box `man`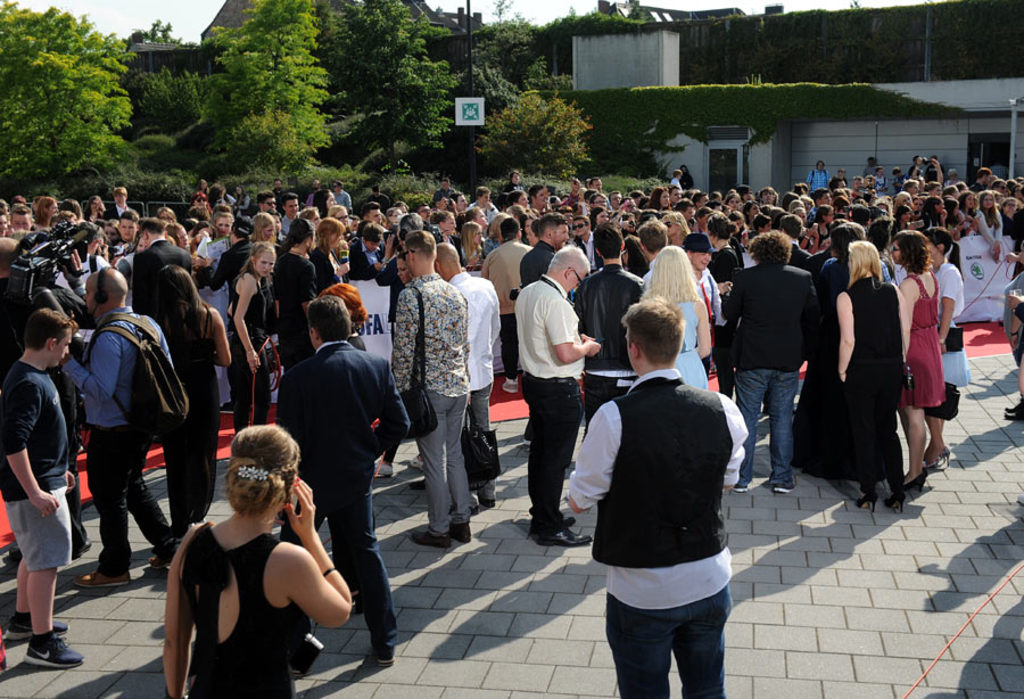
detection(411, 200, 432, 222)
